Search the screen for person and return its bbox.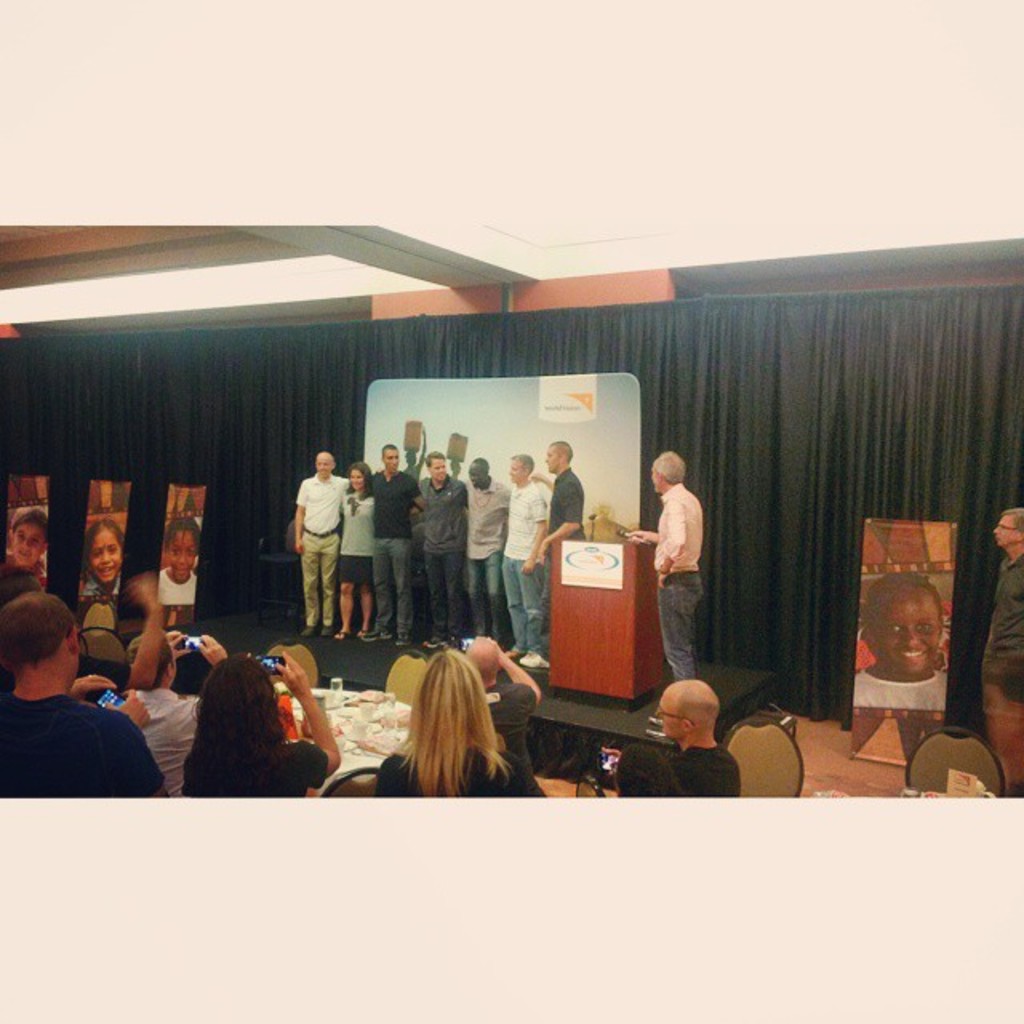
Found: BBox(981, 506, 1022, 792).
